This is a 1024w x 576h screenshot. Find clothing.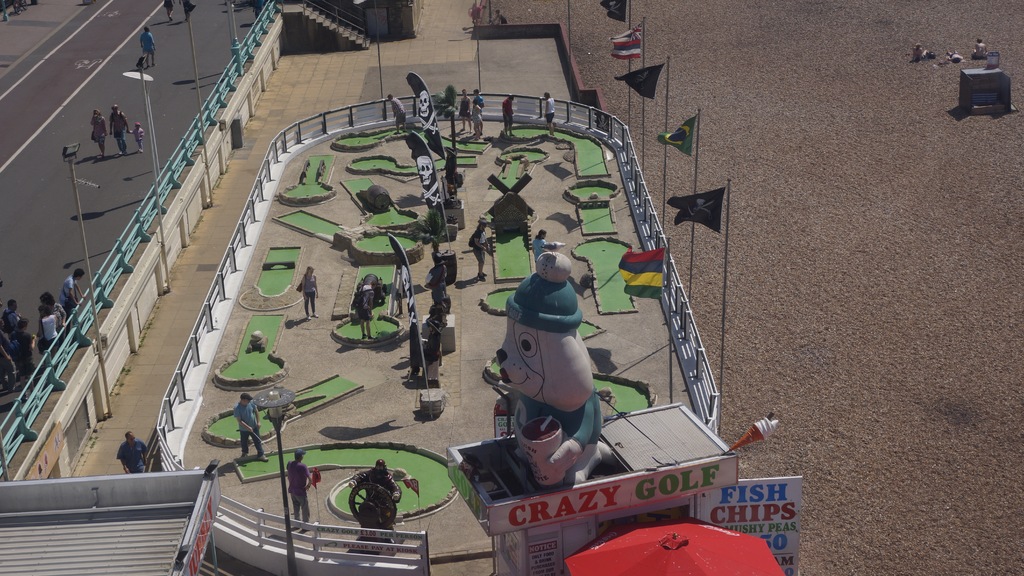
Bounding box: box=[90, 120, 108, 154].
